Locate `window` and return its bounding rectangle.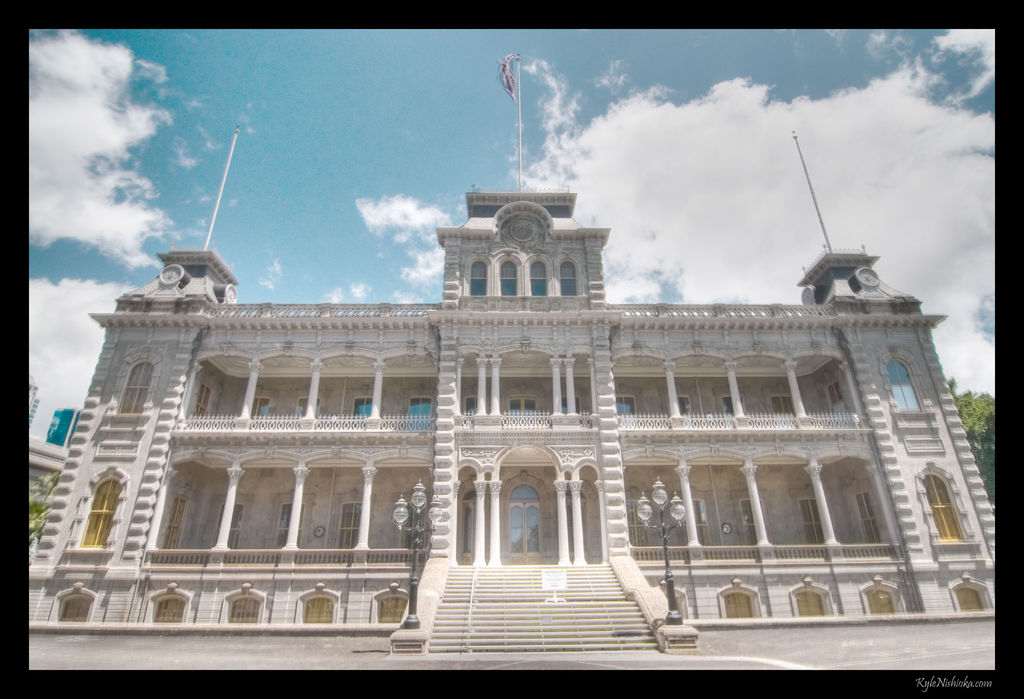
box=[354, 398, 372, 417].
